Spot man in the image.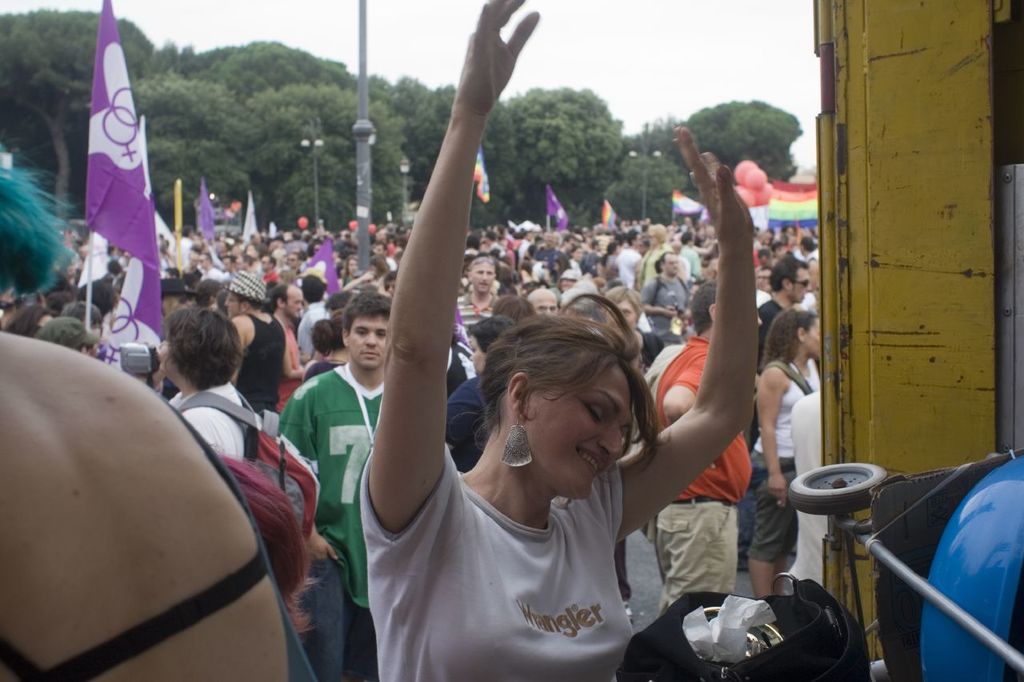
man found at left=272, top=291, right=396, bottom=681.
